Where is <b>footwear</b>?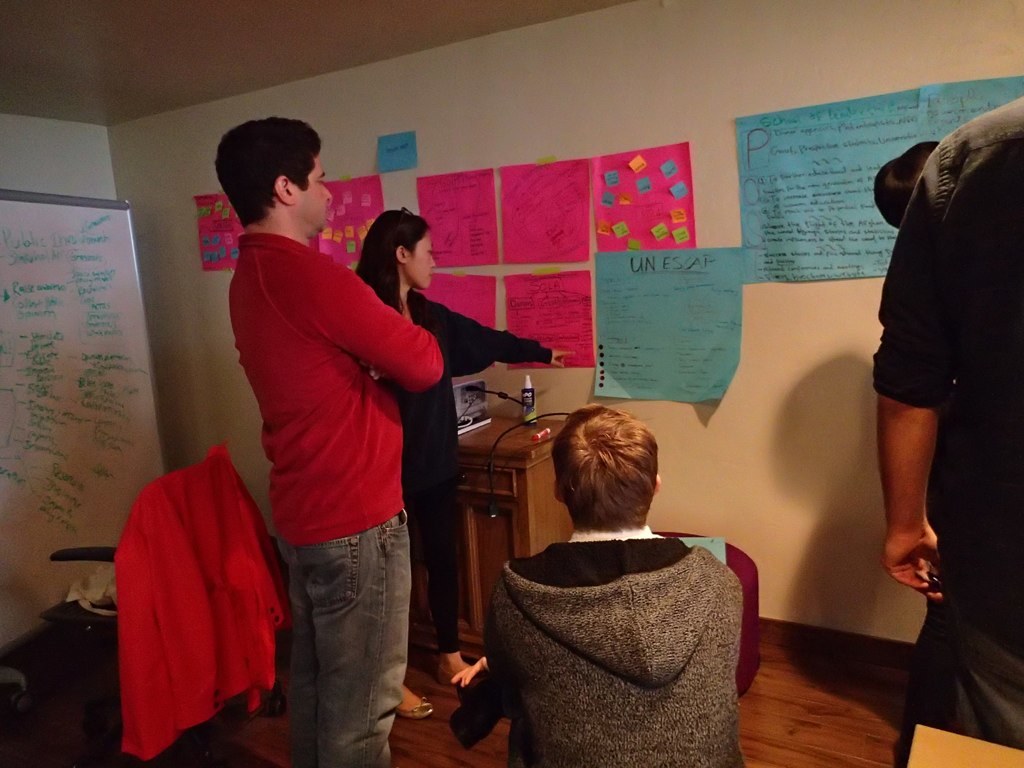
rect(434, 662, 457, 687).
